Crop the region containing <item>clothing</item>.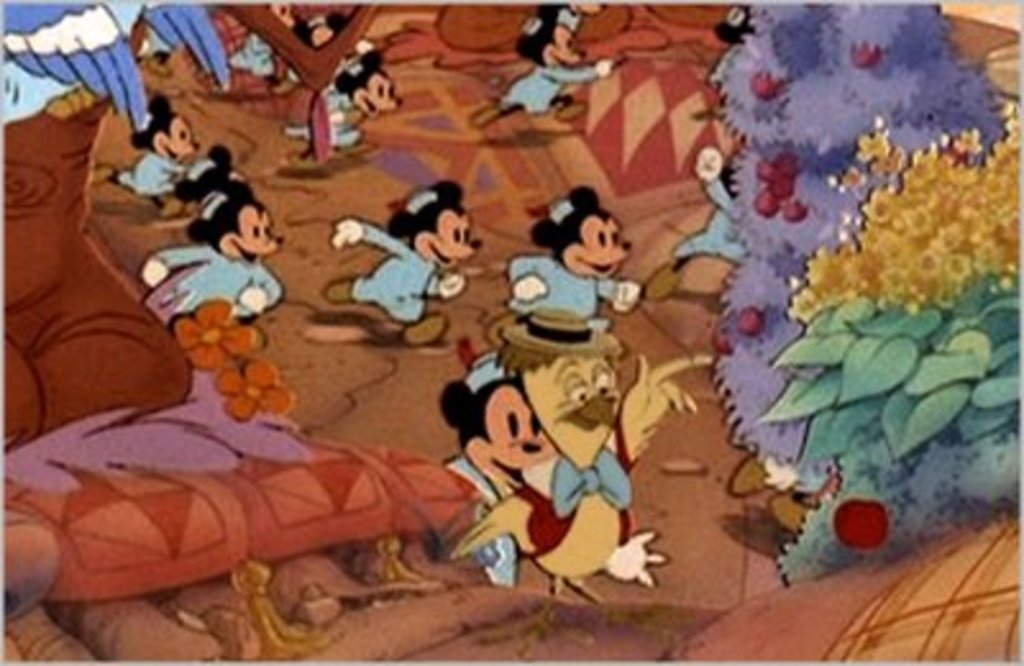
Crop region: pyautogui.locateOnScreen(118, 149, 192, 207).
